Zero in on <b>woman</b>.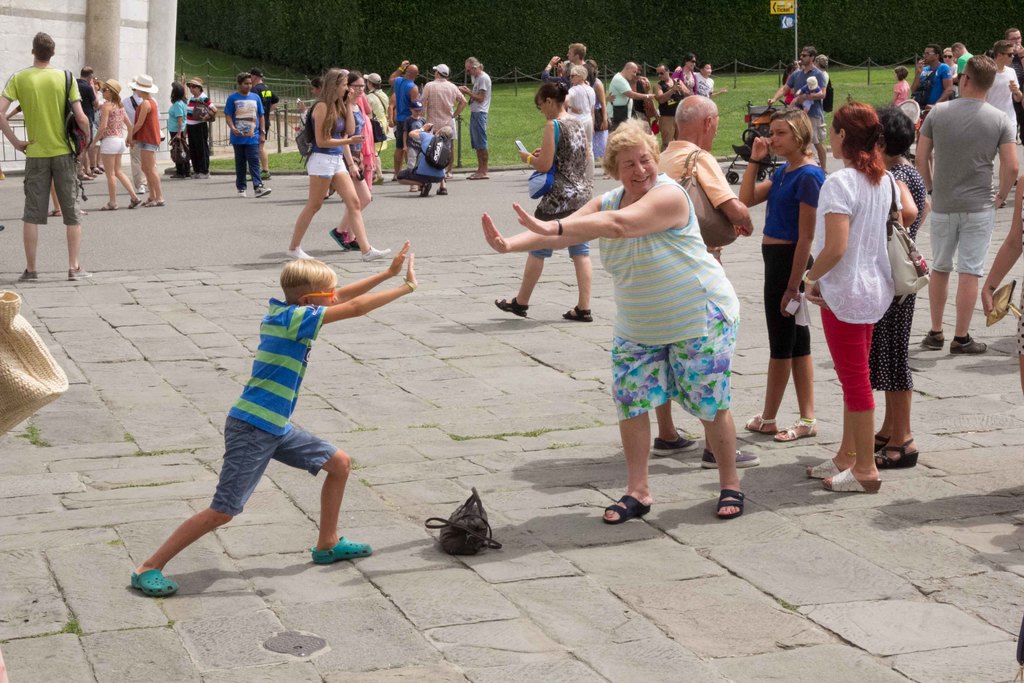
Zeroed in: box=[868, 100, 929, 469].
